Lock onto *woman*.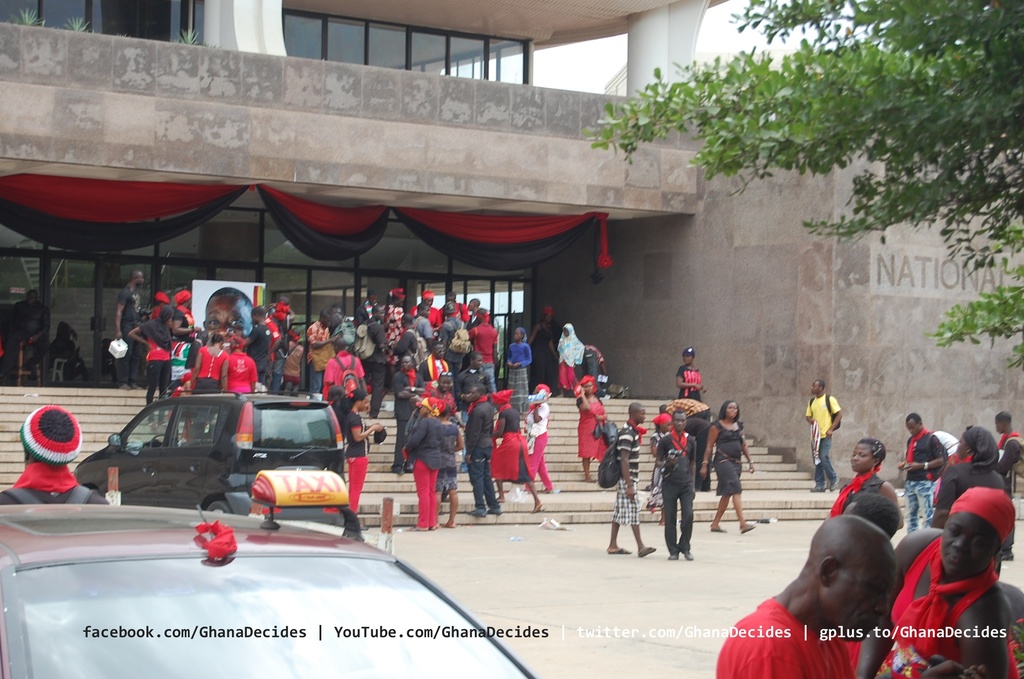
Locked: (825, 439, 906, 528).
